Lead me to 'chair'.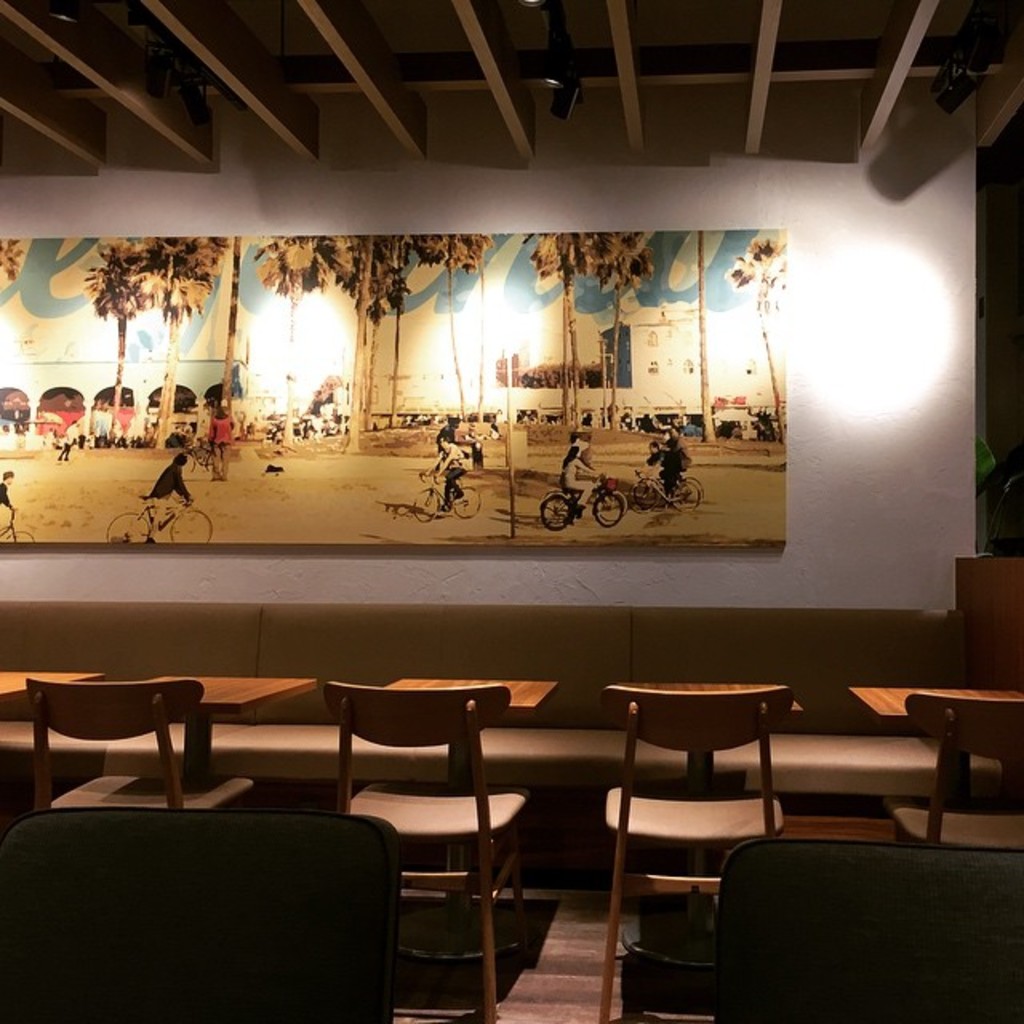
Lead to (left=22, top=672, right=269, bottom=821).
